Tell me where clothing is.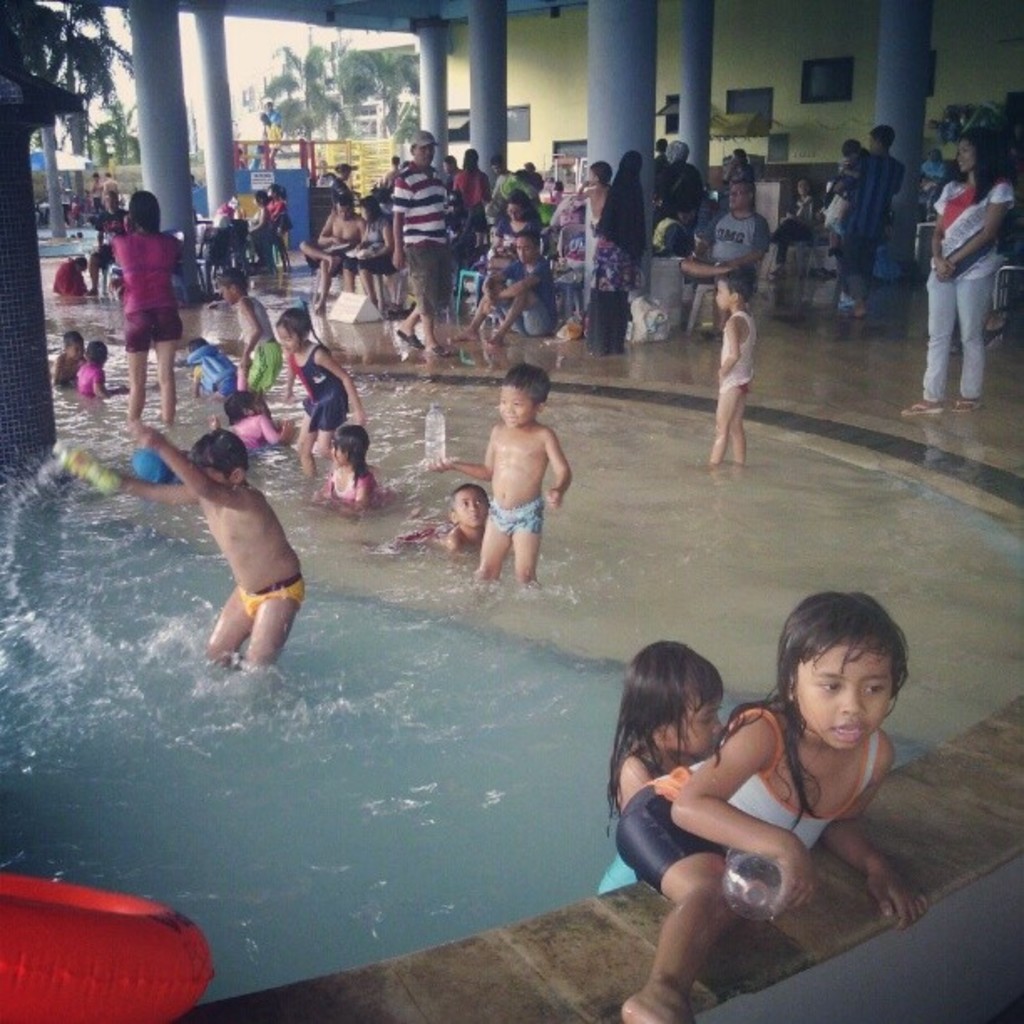
clothing is at [114,221,179,356].
